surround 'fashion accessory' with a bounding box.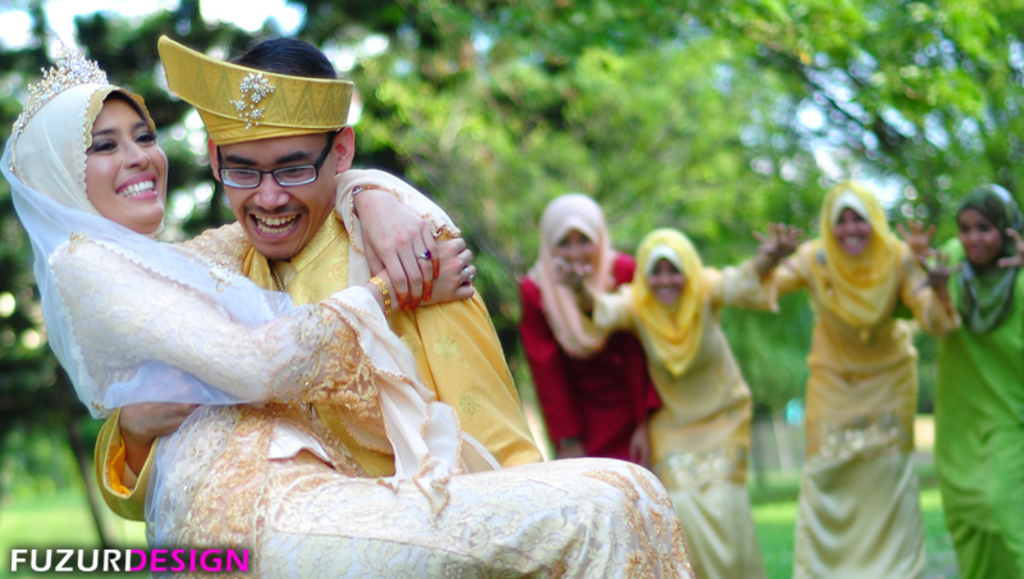
[225,72,282,133].
